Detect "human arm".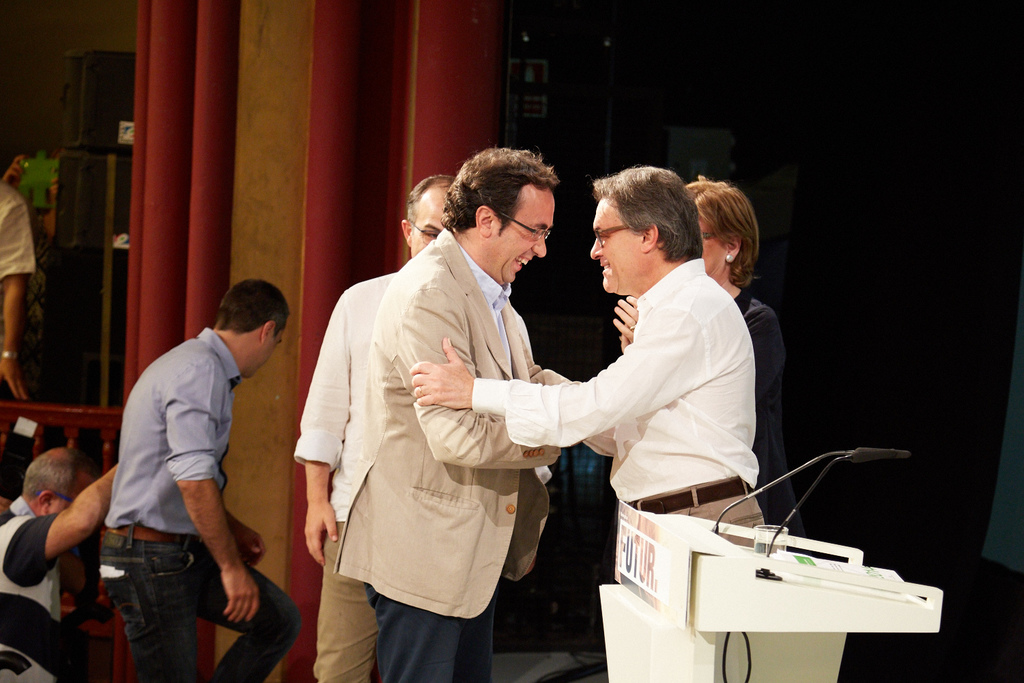
Detected at bbox(419, 278, 563, 474).
